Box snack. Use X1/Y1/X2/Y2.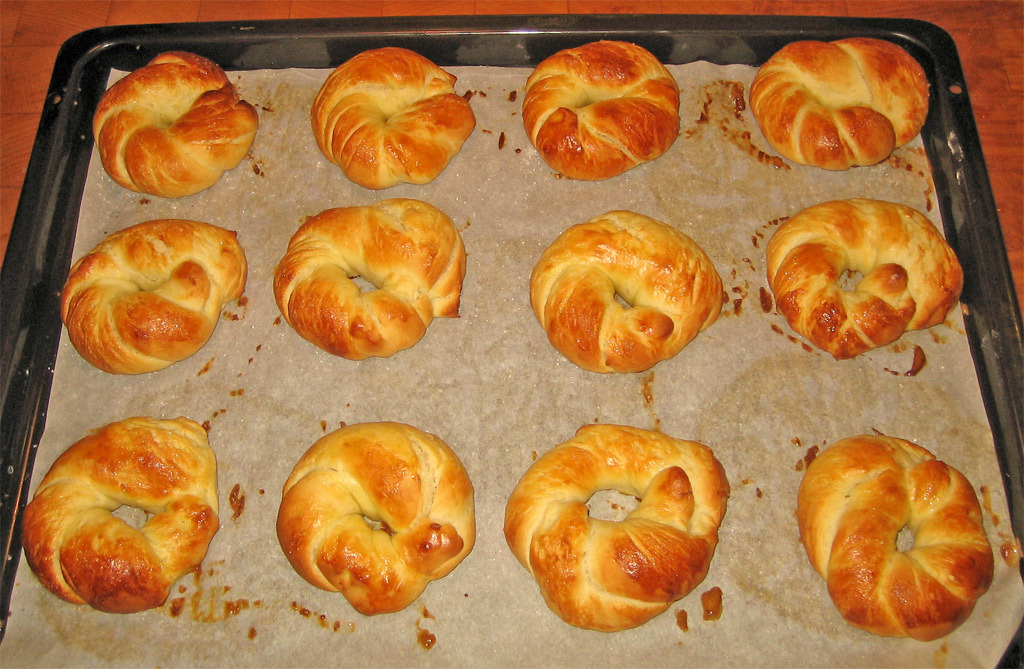
272/198/471/359.
